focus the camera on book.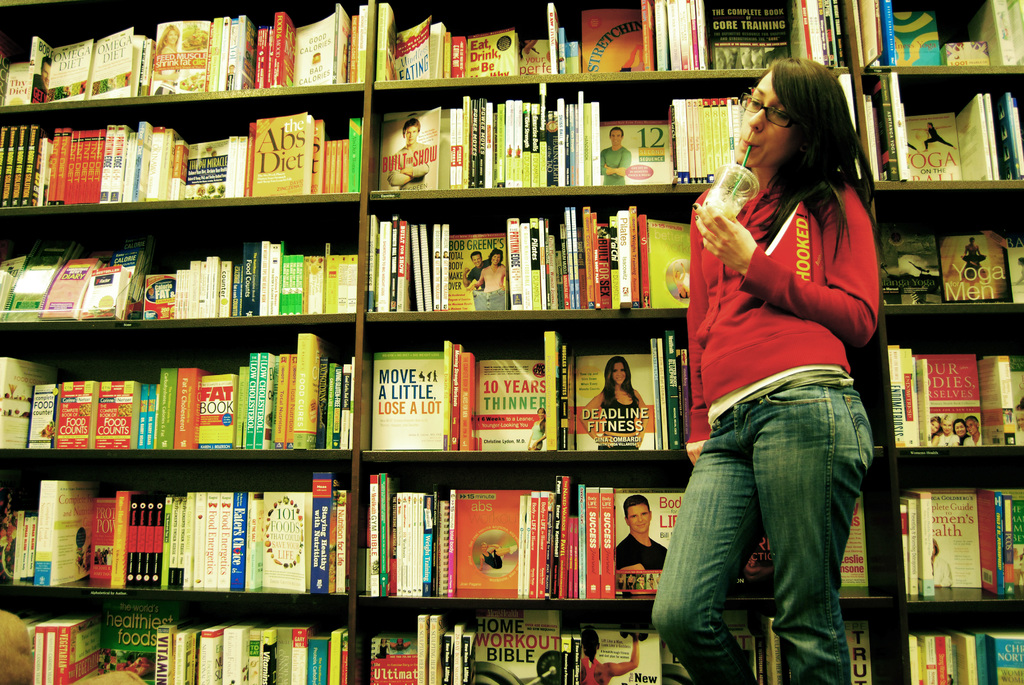
Focus region: bbox(840, 494, 874, 587).
